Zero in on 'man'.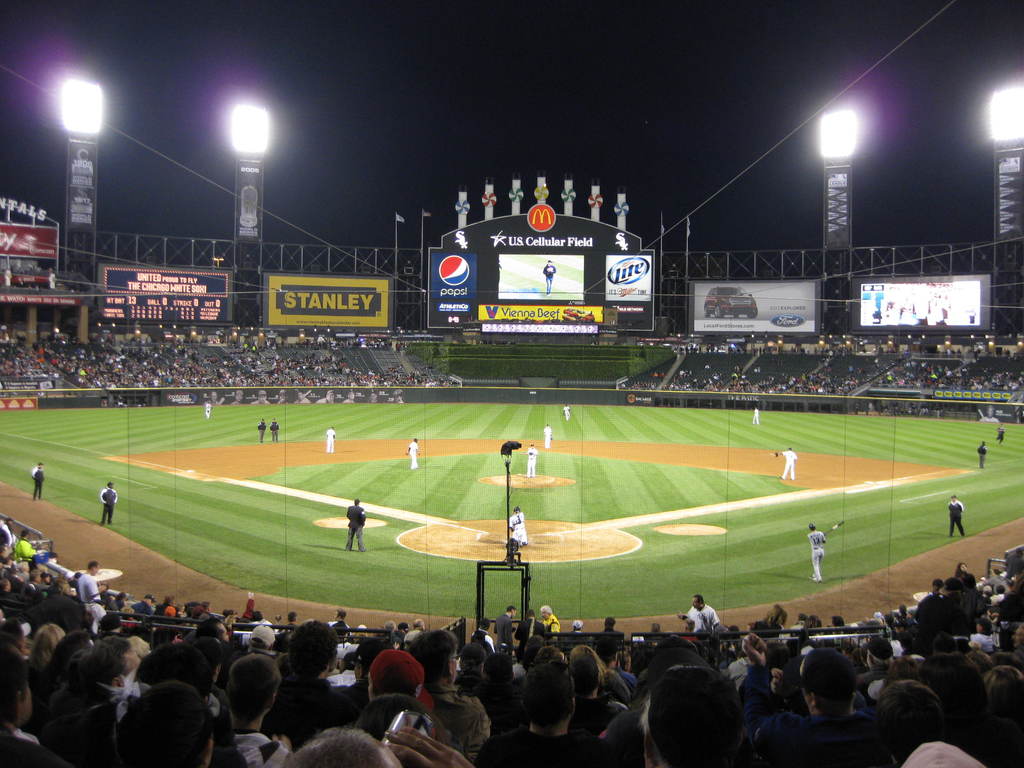
Zeroed in: (505, 506, 529, 543).
